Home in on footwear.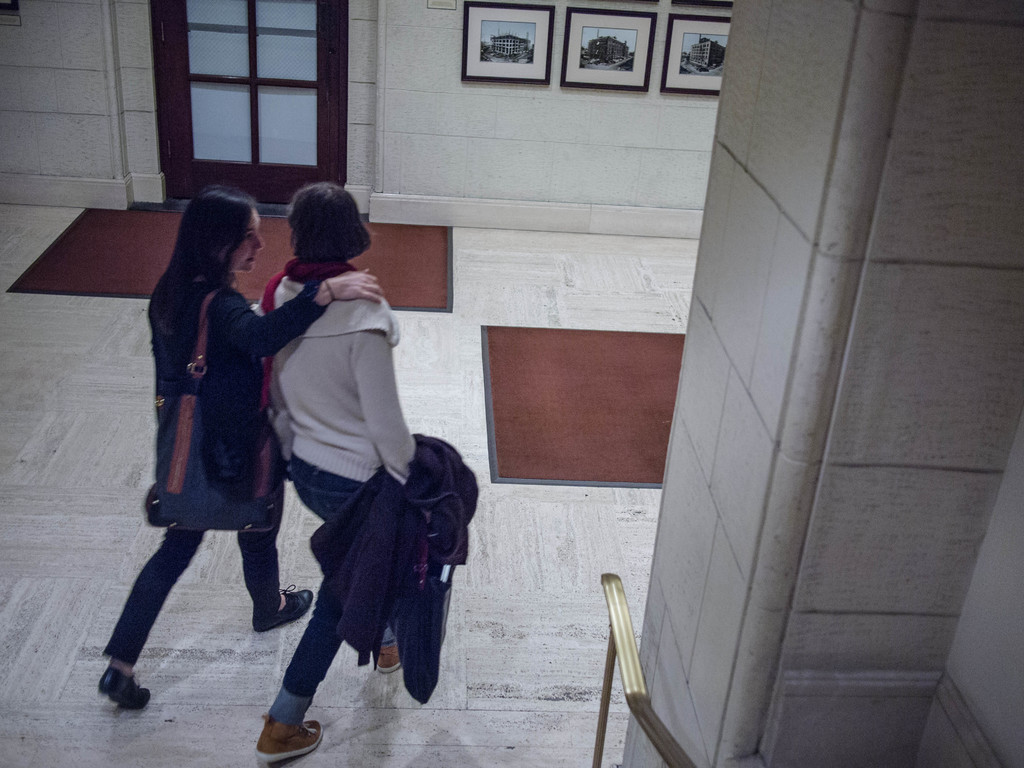
Homed in at <bbox>257, 585, 311, 631</bbox>.
